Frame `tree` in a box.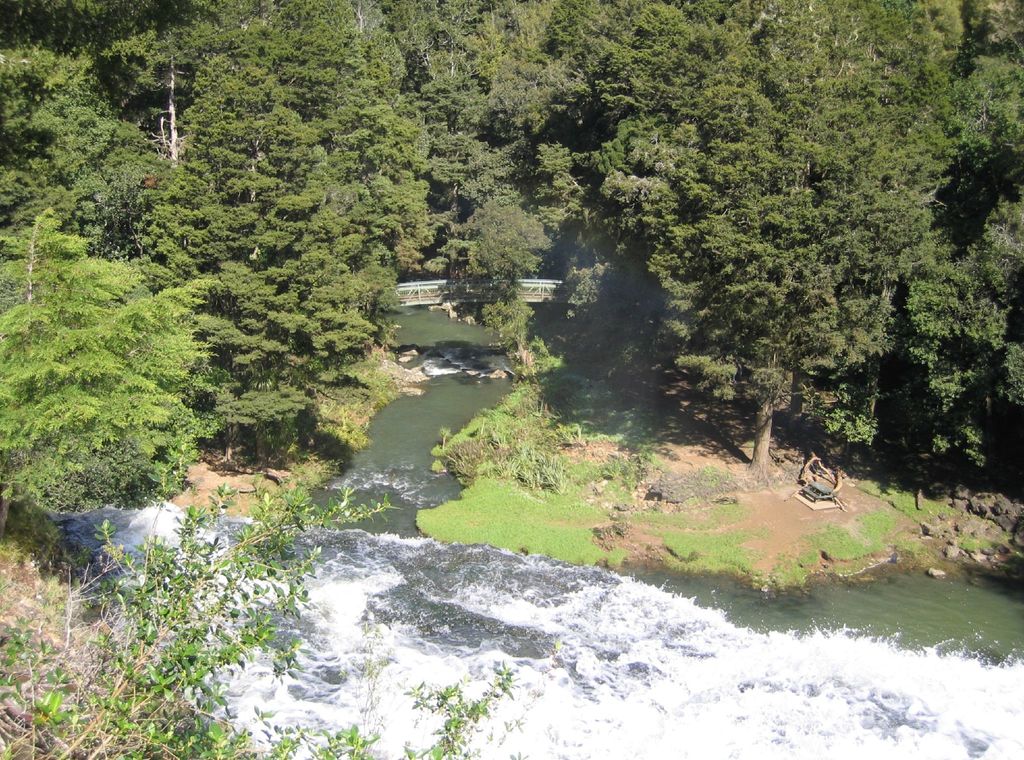
<bbox>600, 0, 1023, 481</bbox>.
